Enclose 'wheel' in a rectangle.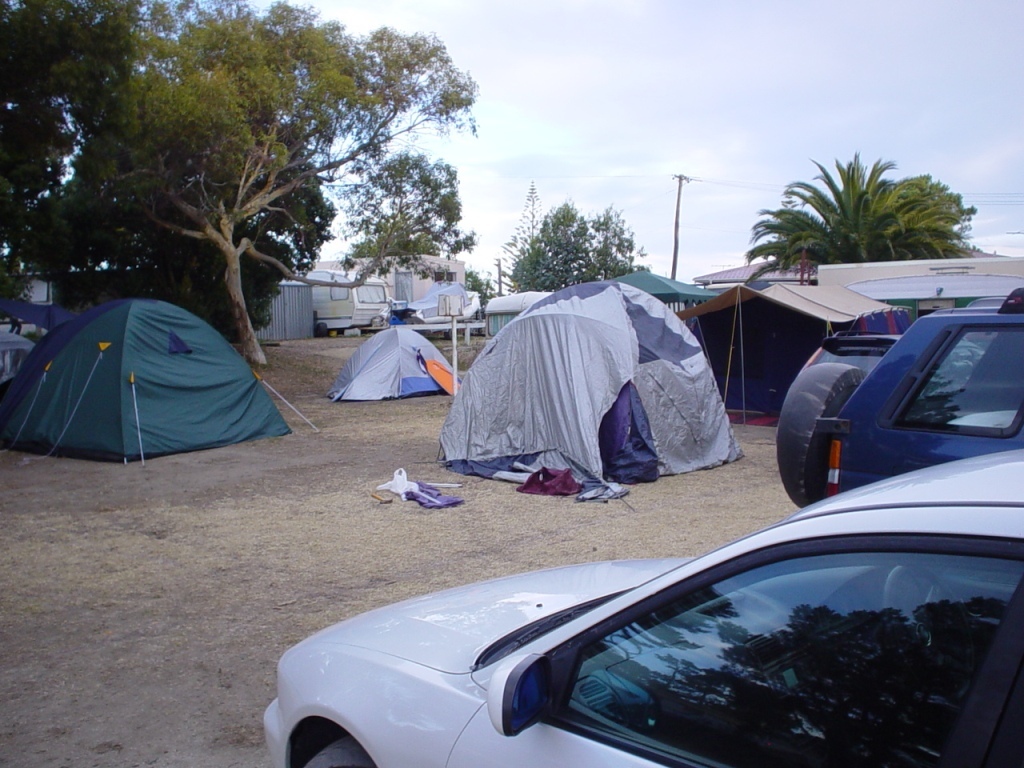
[x1=883, y1=569, x2=972, y2=705].
